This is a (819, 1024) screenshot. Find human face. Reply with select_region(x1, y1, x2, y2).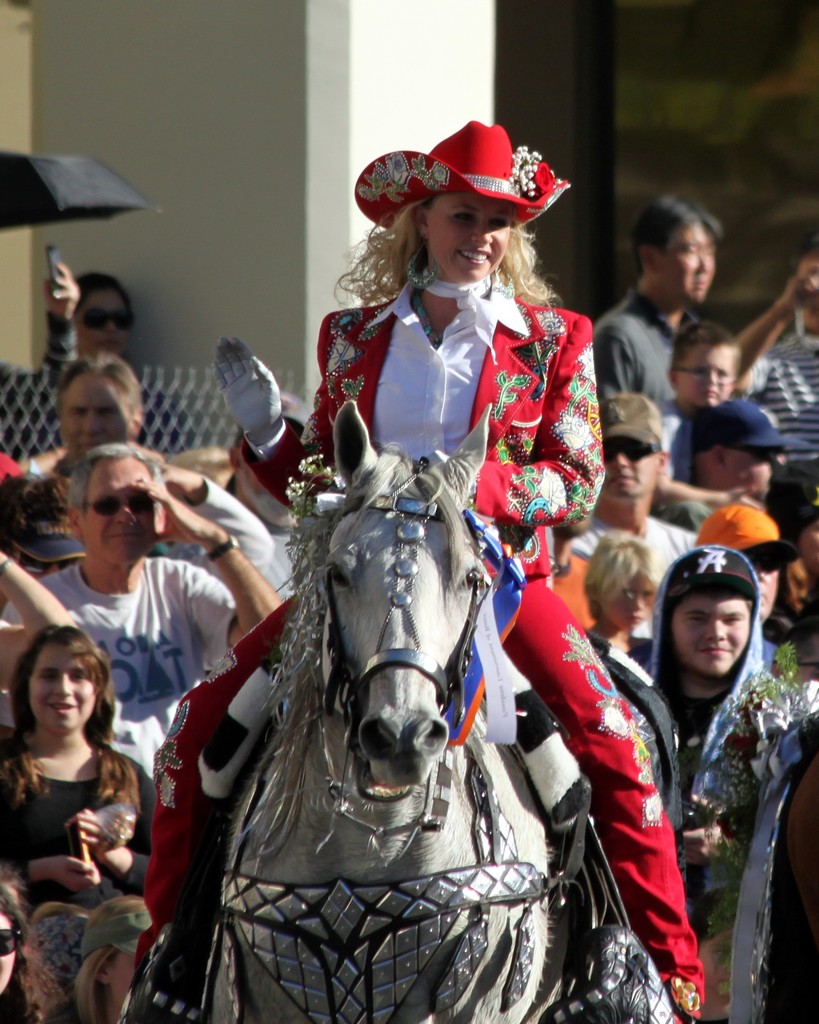
select_region(674, 588, 753, 676).
